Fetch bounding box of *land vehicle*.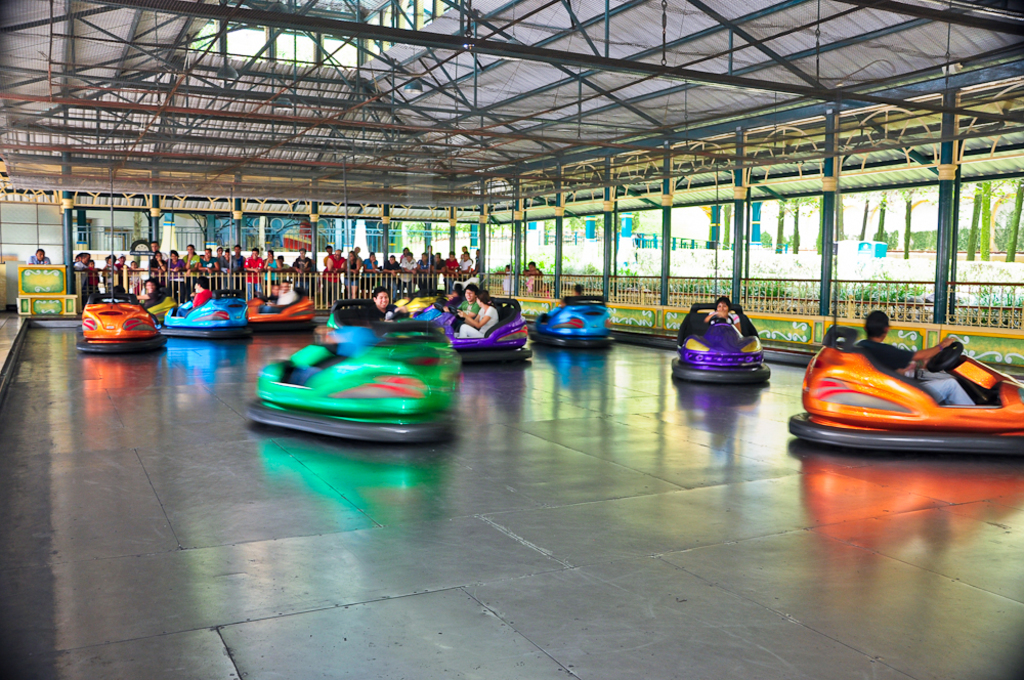
Bbox: <box>158,288,251,337</box>.
